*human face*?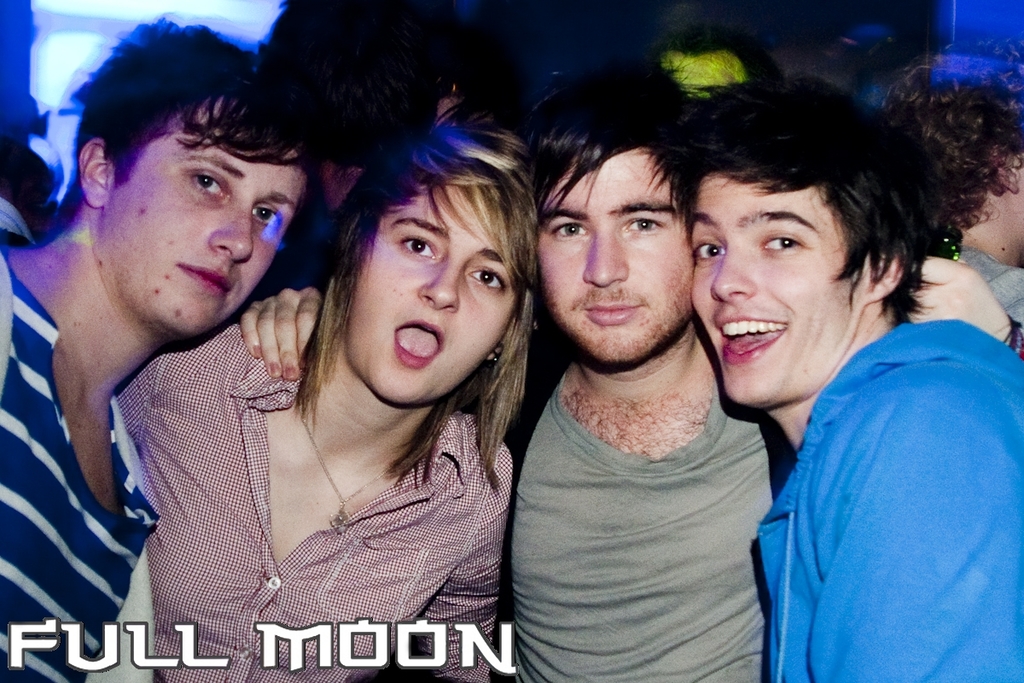
left=530, top=144, right=694, bottom=363
